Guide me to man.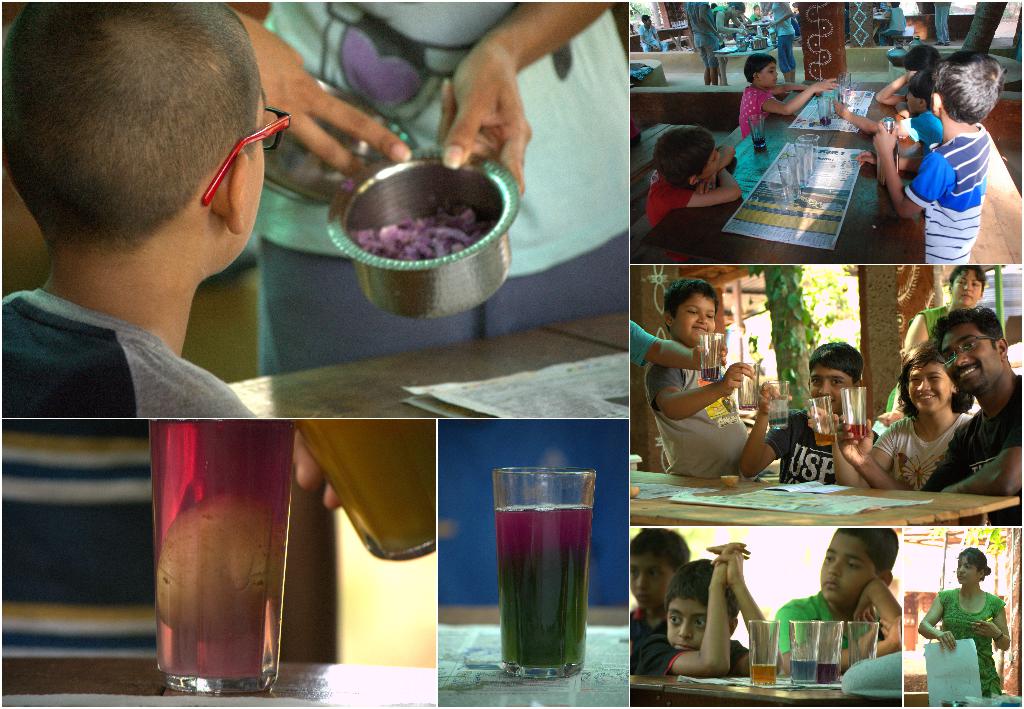
Guidance: left=637, top=20, right=666, bottom=49.
